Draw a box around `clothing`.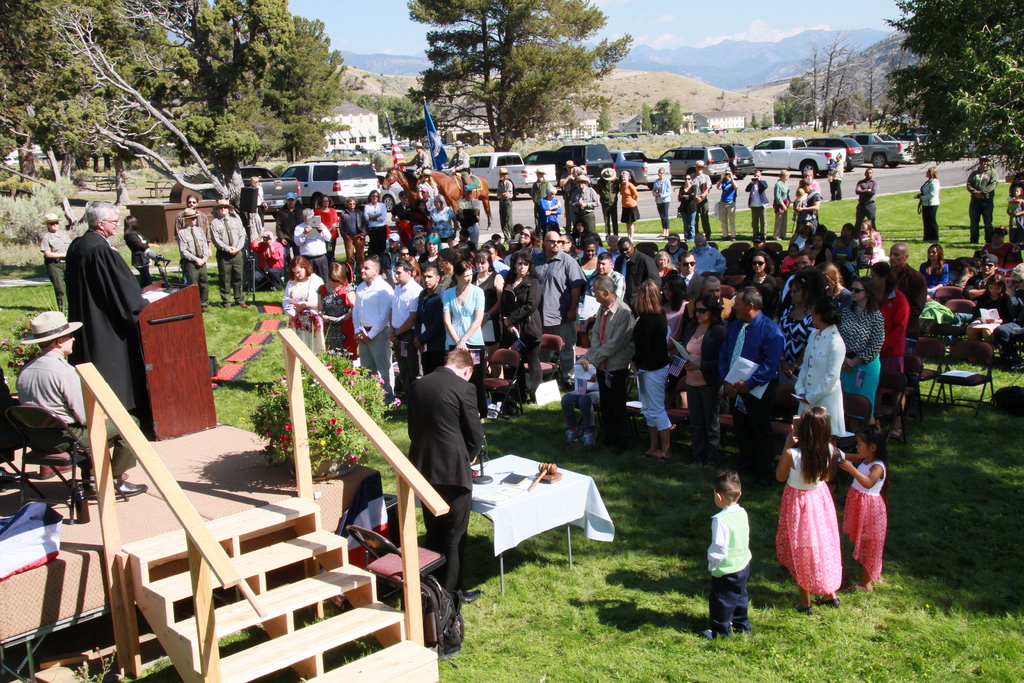
[left=394, top=275, right=421, bottom=399].
